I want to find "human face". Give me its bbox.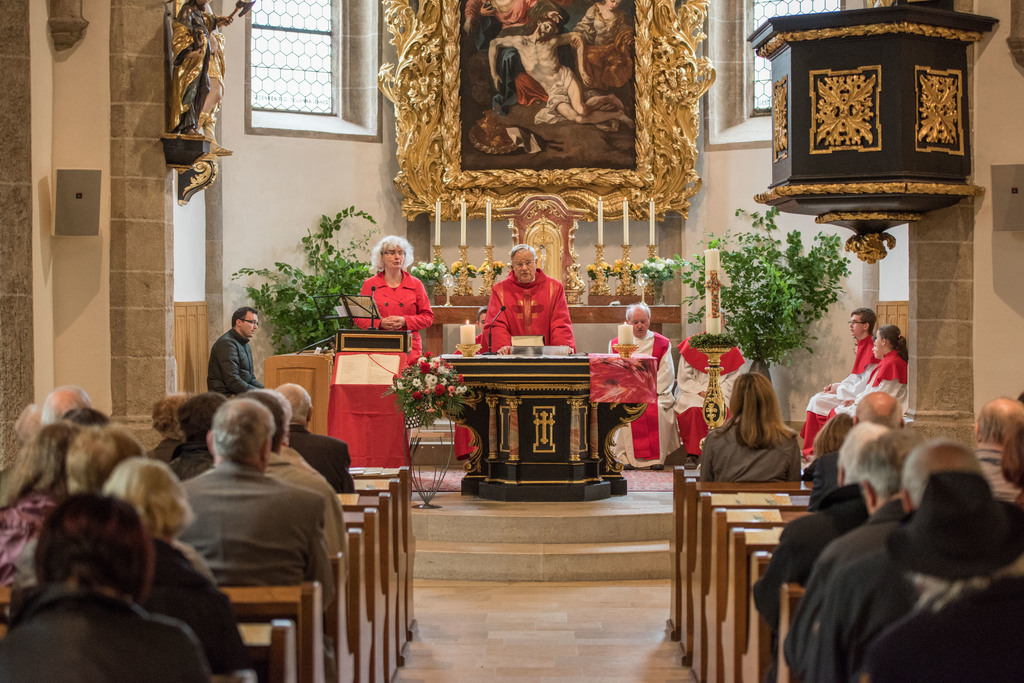
[874,331,884,348].
